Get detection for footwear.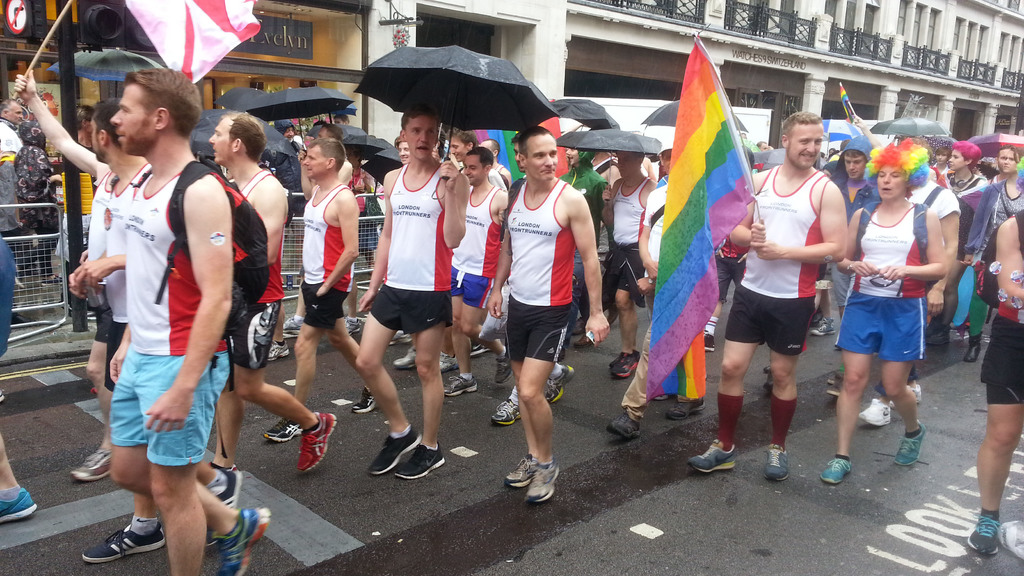
Detection: bbox=[819, 456, 850, 482].
